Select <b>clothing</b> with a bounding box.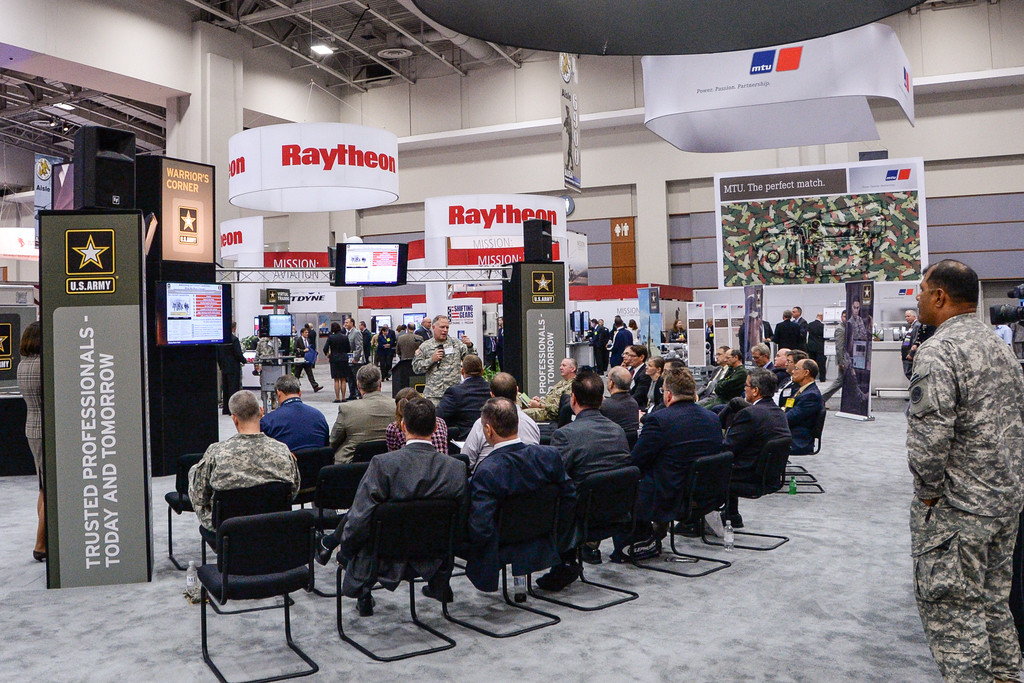
box=[623, 402, 726, 518].
